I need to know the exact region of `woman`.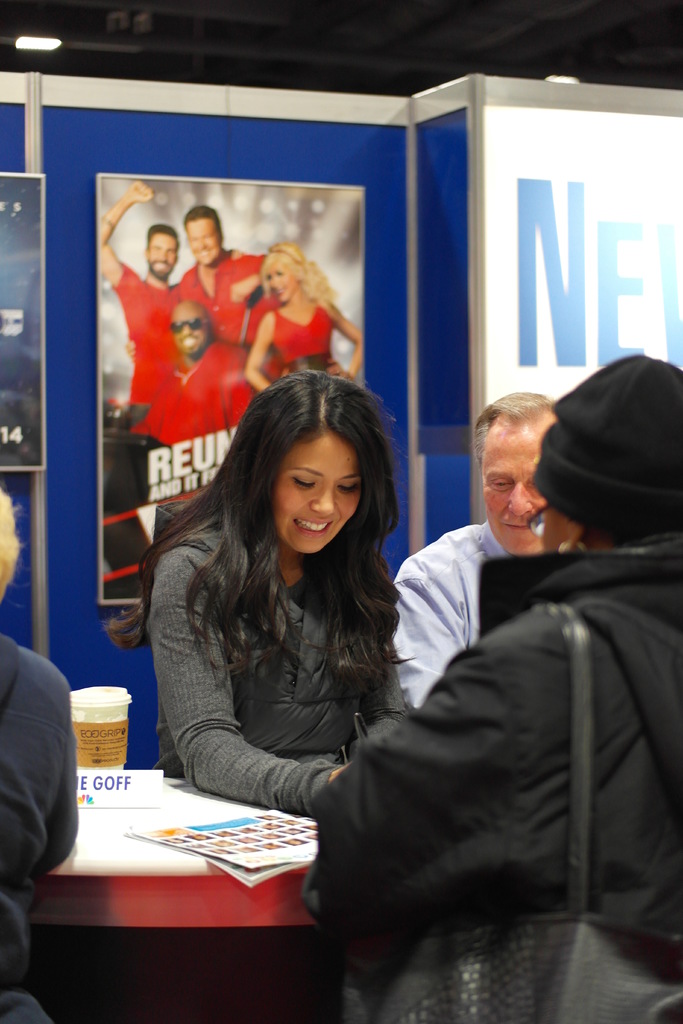
Region: select_region(245, 236, 360, 396).
